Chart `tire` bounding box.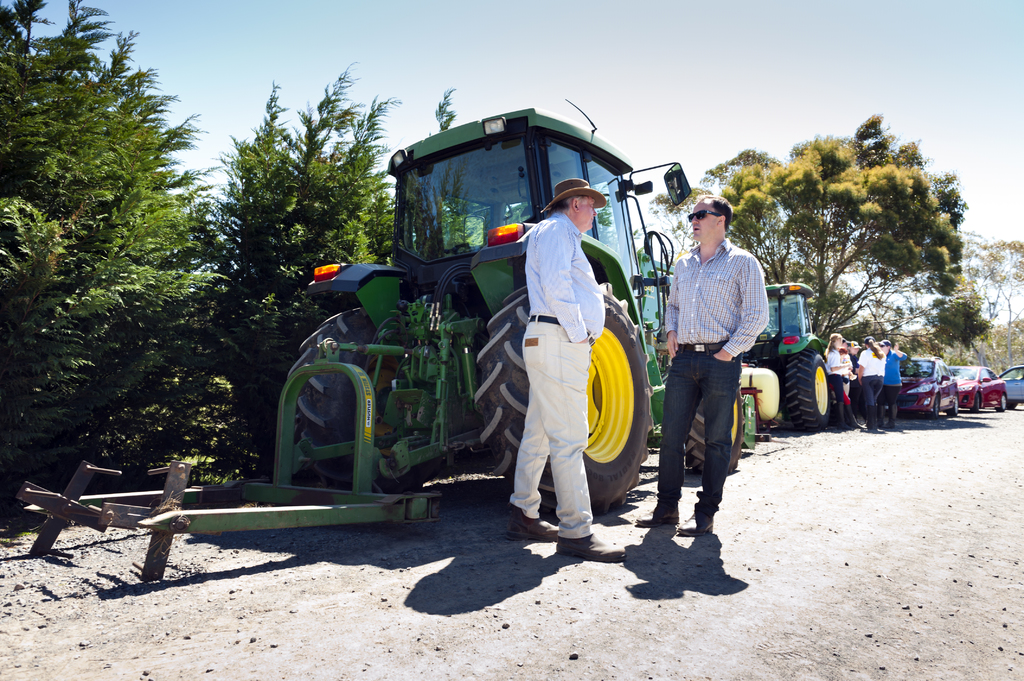
Charted: x1=970, y1=394, x2=979, y2=413.
